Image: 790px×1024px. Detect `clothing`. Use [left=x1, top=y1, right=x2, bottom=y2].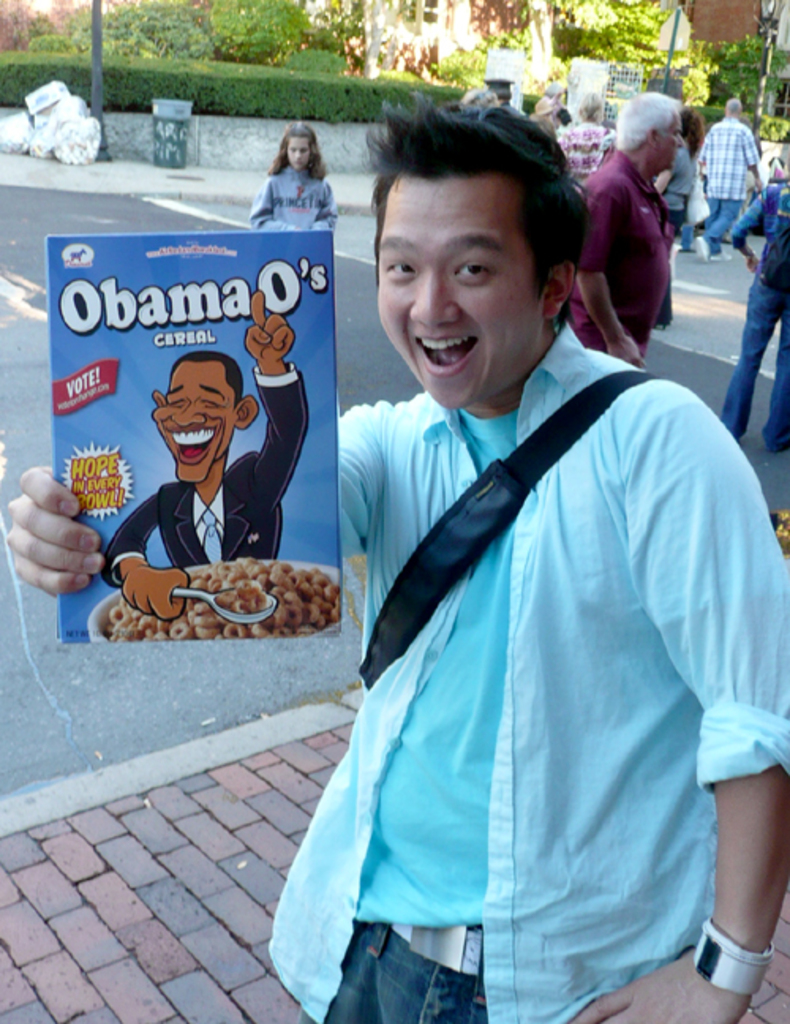
[left=281, top=300, right=749, bottom=1023].
